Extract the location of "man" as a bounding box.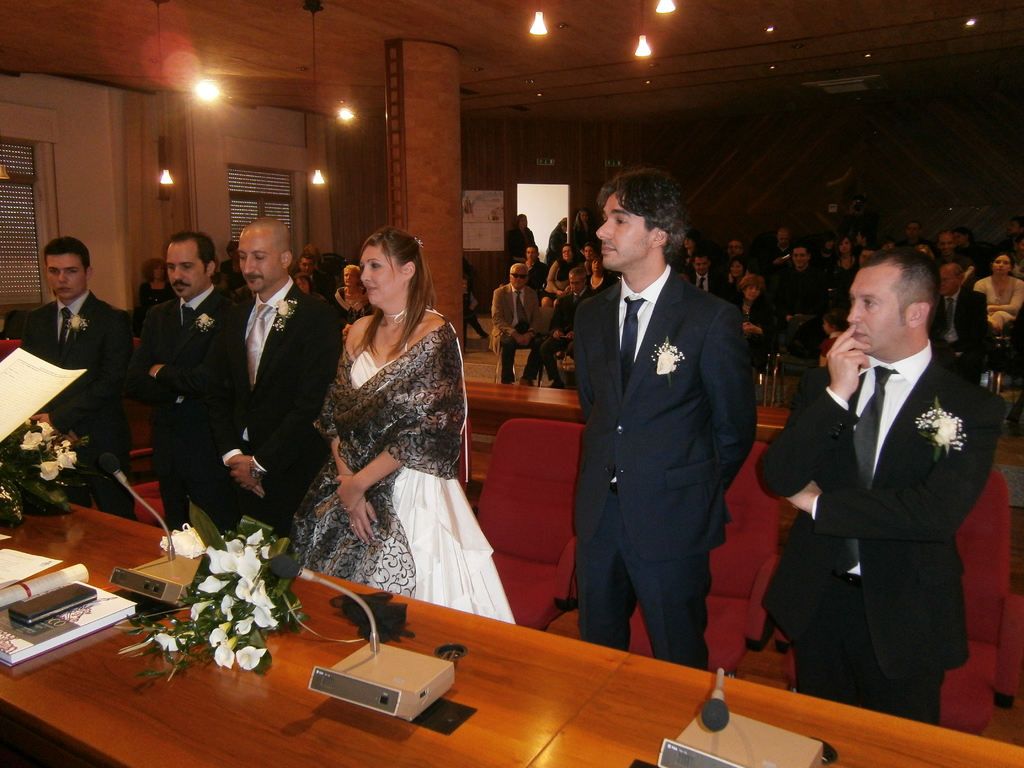
box(139, 234, 237, 541).
